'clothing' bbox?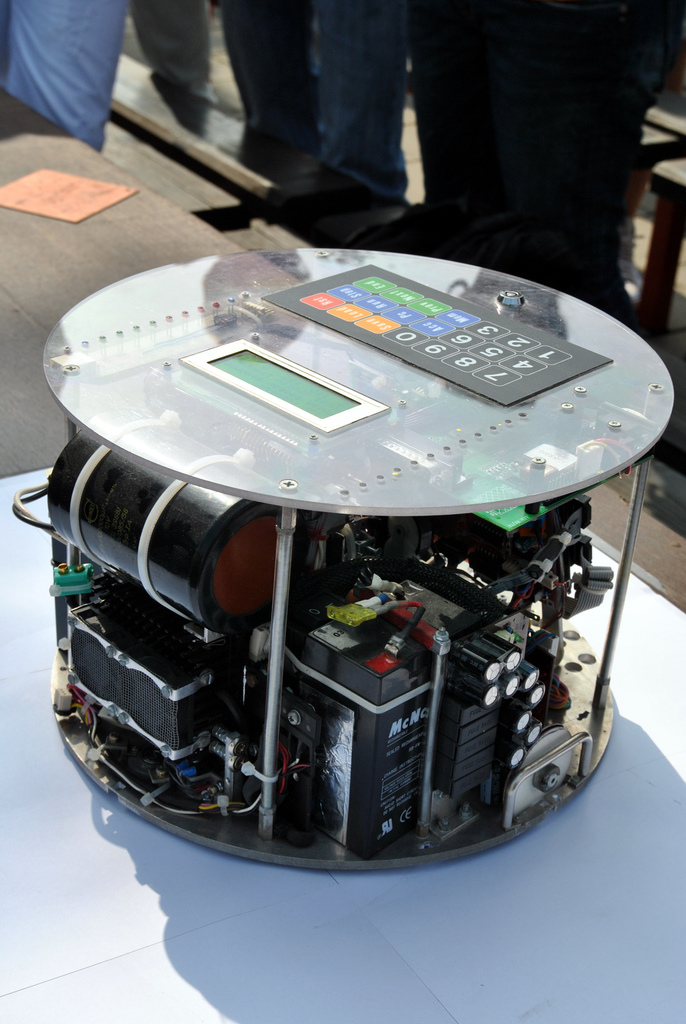
BBox(235, 13, 398, 234)
